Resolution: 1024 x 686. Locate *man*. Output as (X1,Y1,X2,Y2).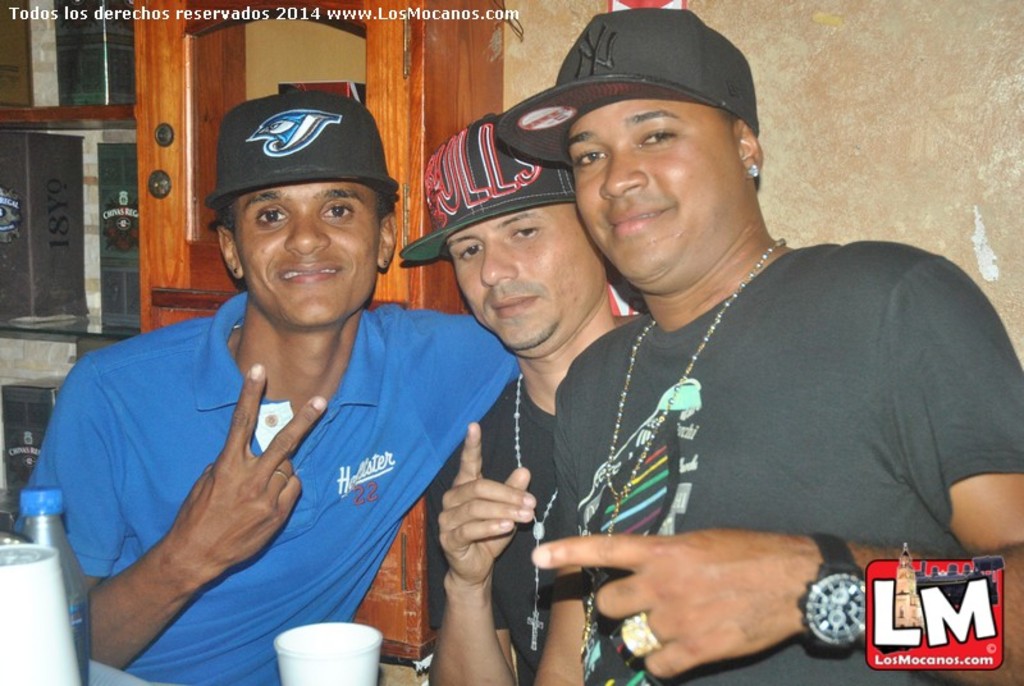
(10,86,517,685).
